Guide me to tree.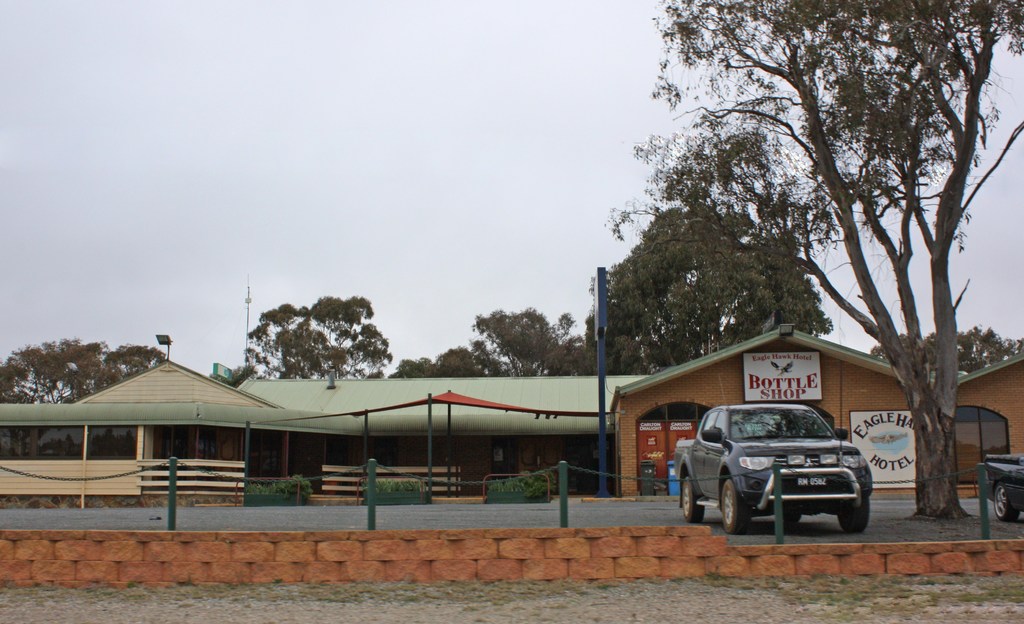
Guidance: {"left": 872, "top": 328, "right": 1023, "bottom": 378}.
